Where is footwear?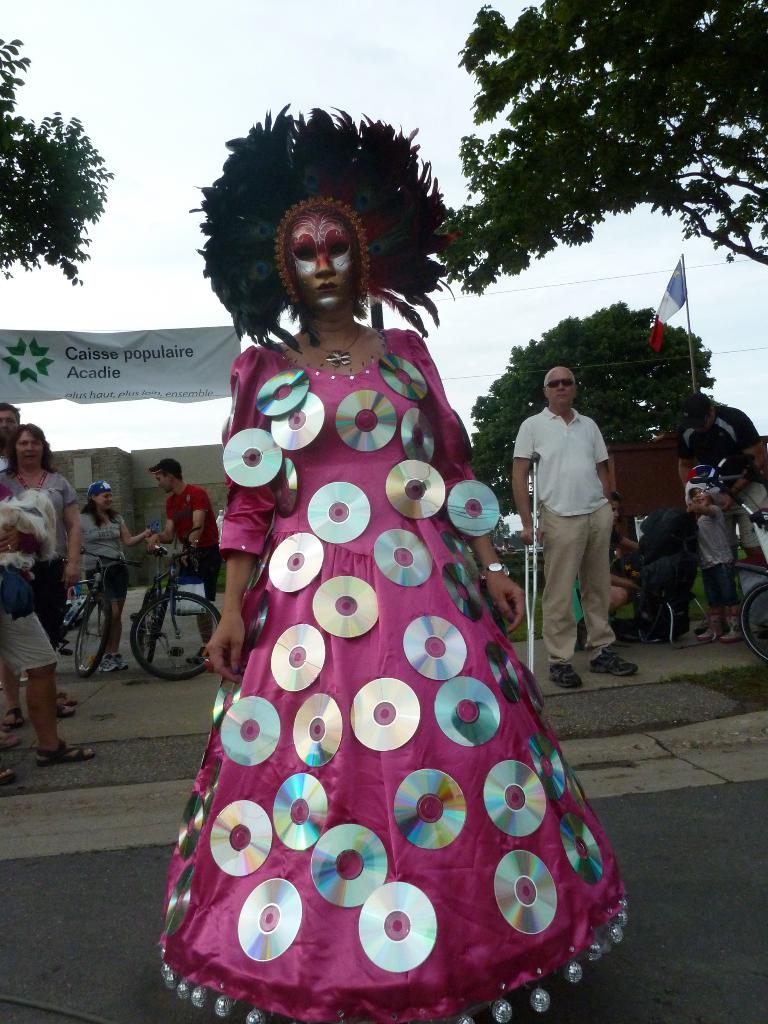
select_region(698, 616, 721, 639).
